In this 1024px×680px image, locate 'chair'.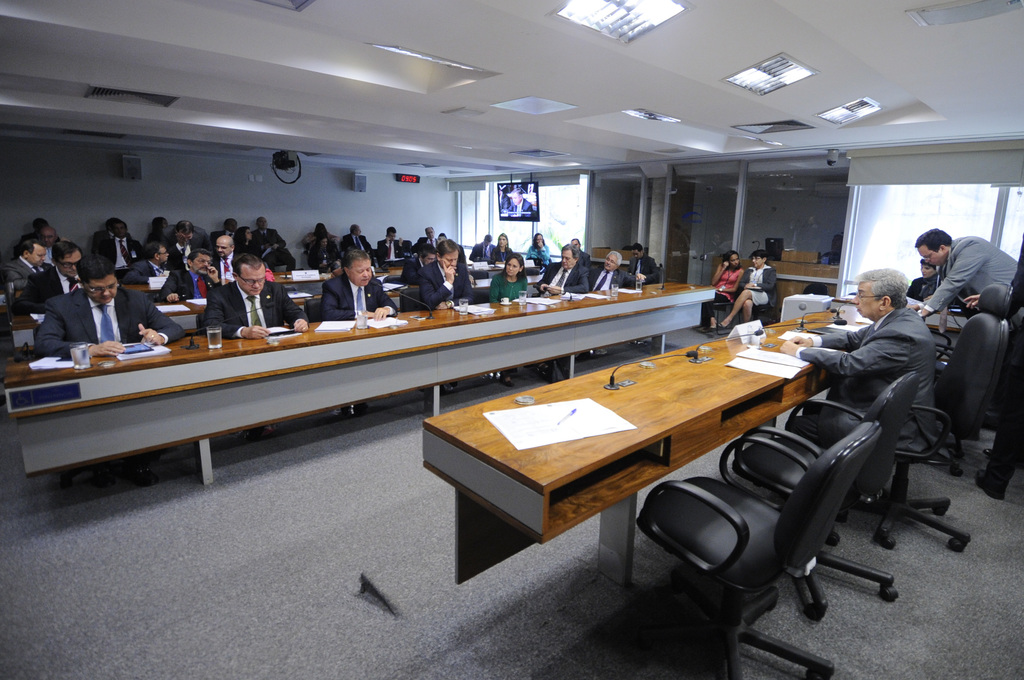
Bounding box: box(33, 324, 39, 355).
